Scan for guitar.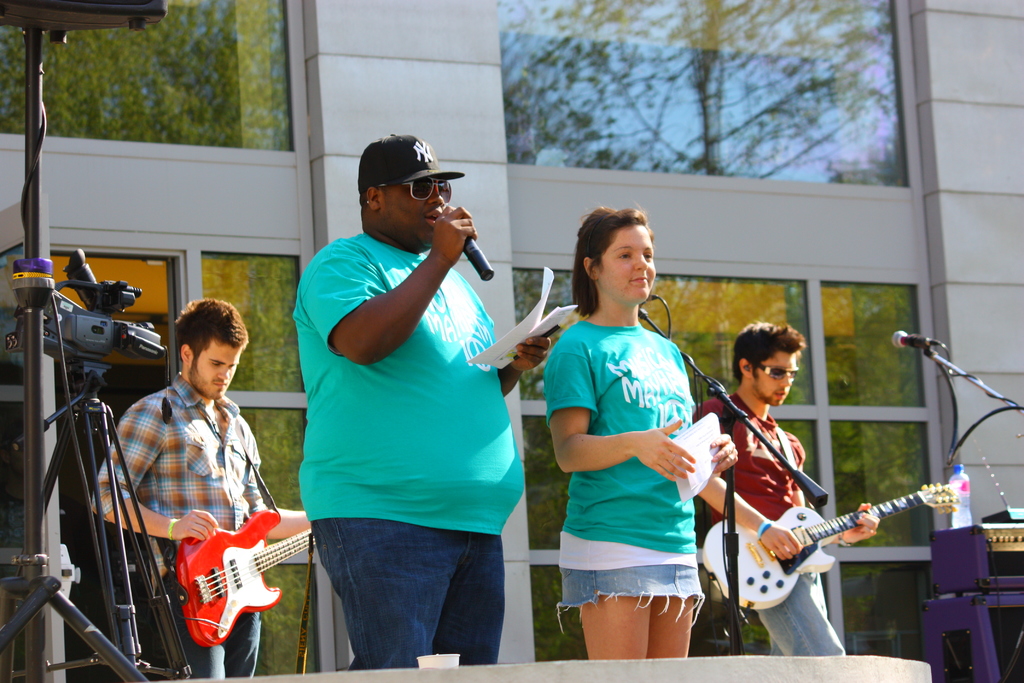
Scan result: {"x1": 702, "y1": 475, "x2": 967, "y2": 613}.
